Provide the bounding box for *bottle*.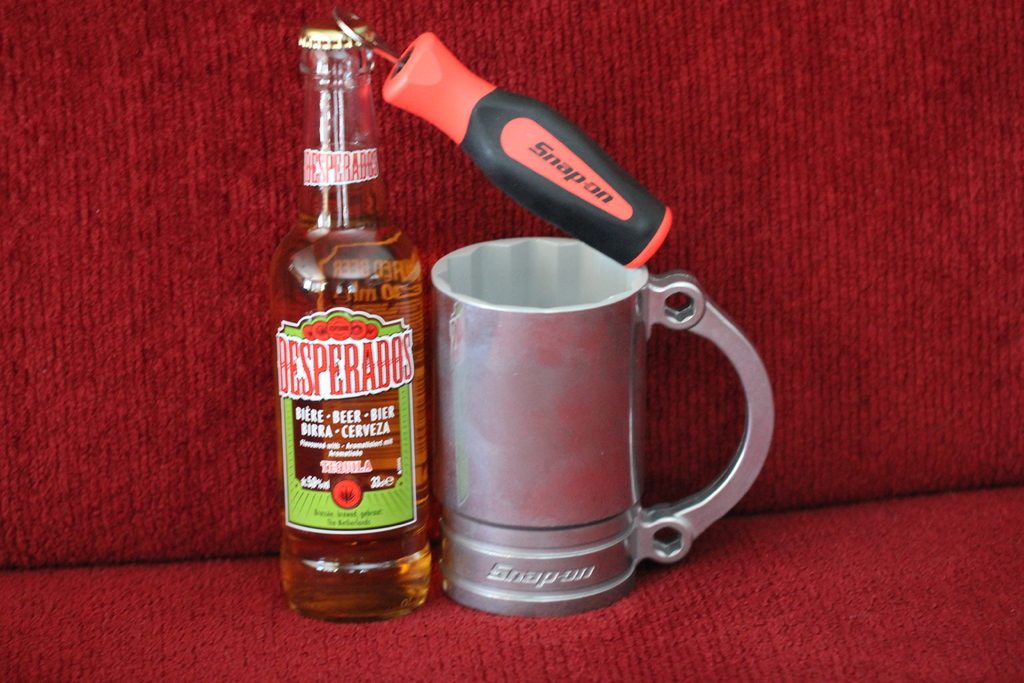
l=266, t=26, r=434, b=595.
